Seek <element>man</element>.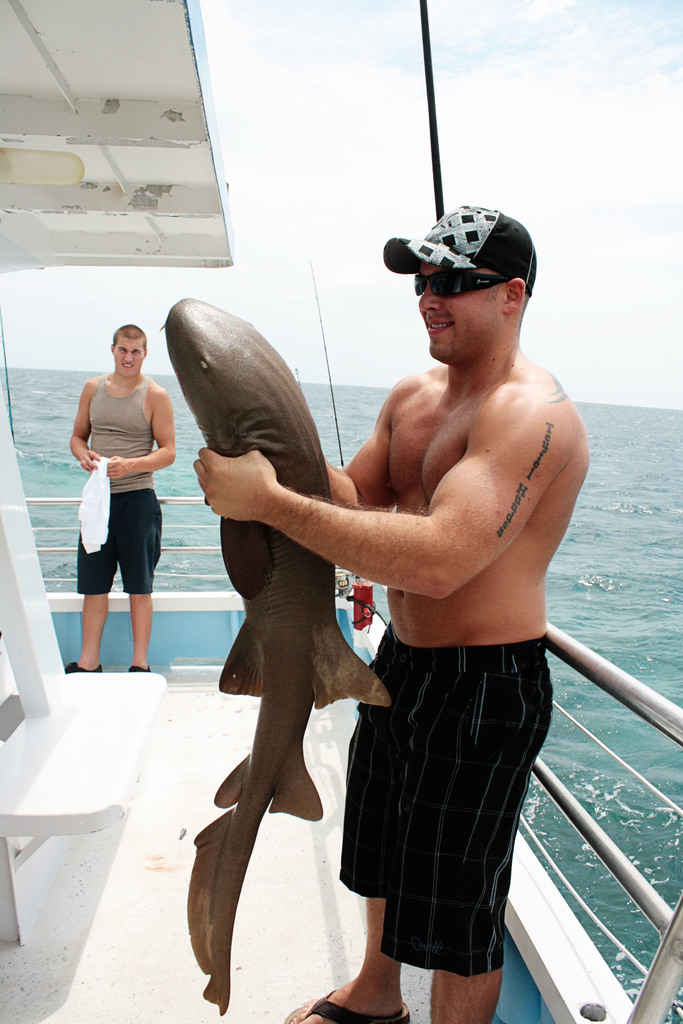
bbox(62, 323, 177, 673).
